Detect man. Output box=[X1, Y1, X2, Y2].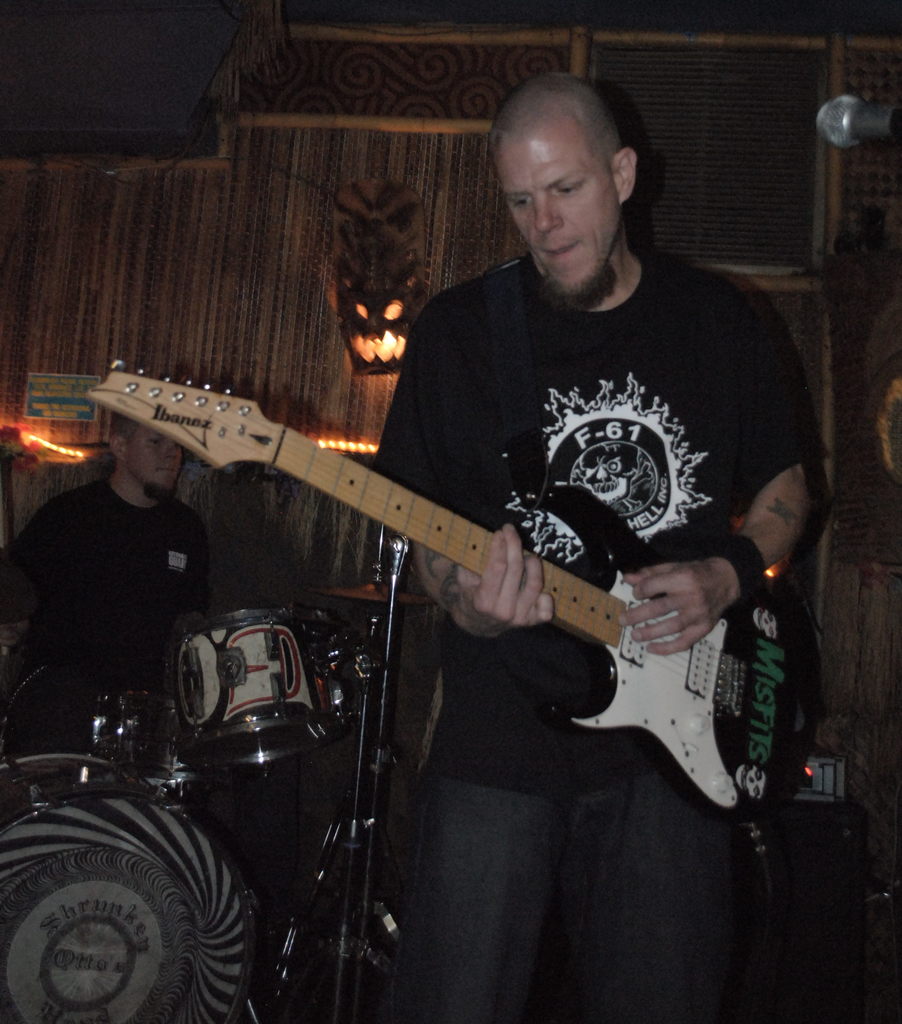
box=[0, 410, 216, 776].
